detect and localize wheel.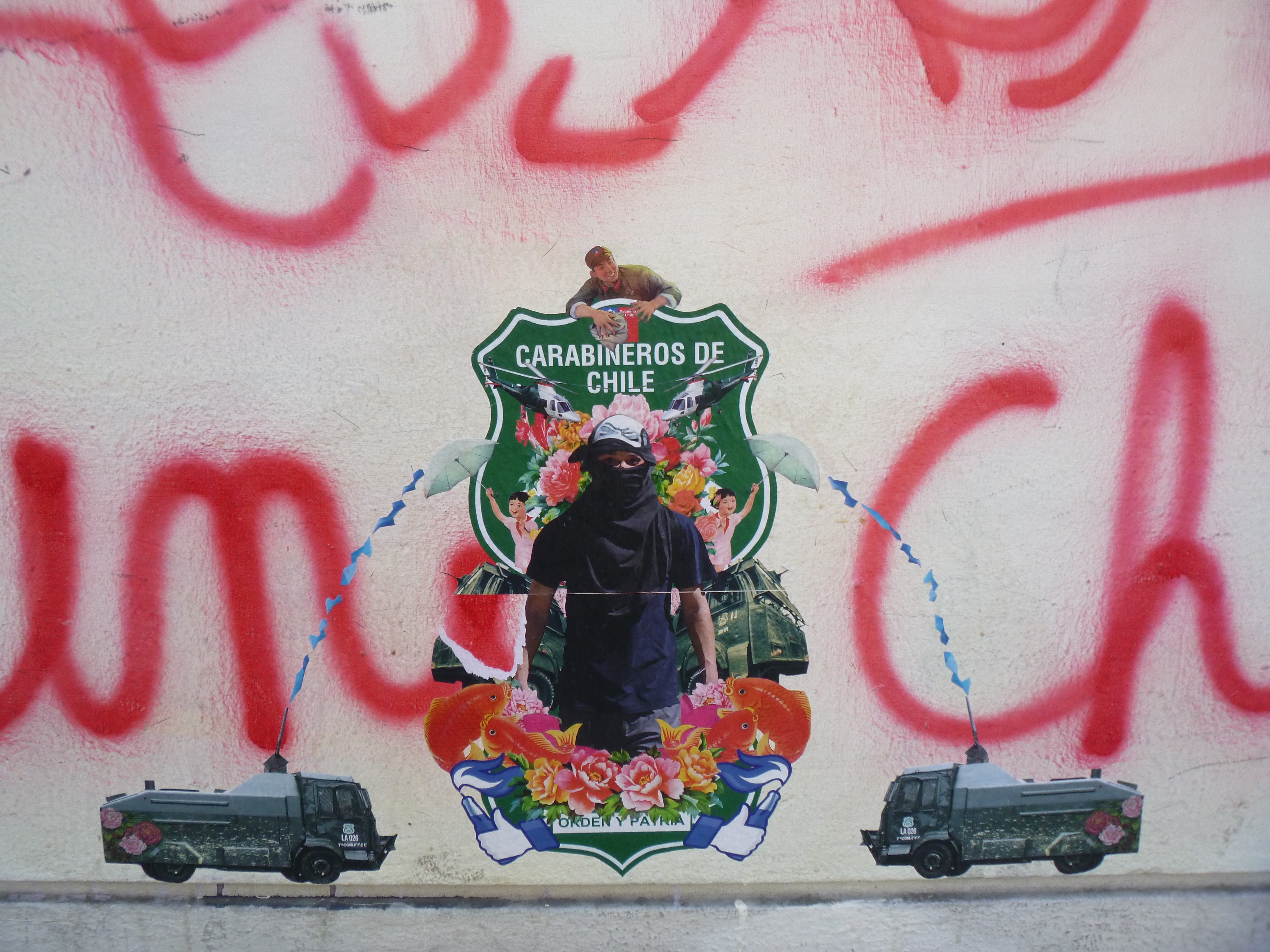
Localized at box=[289, 236, 302, 239].
